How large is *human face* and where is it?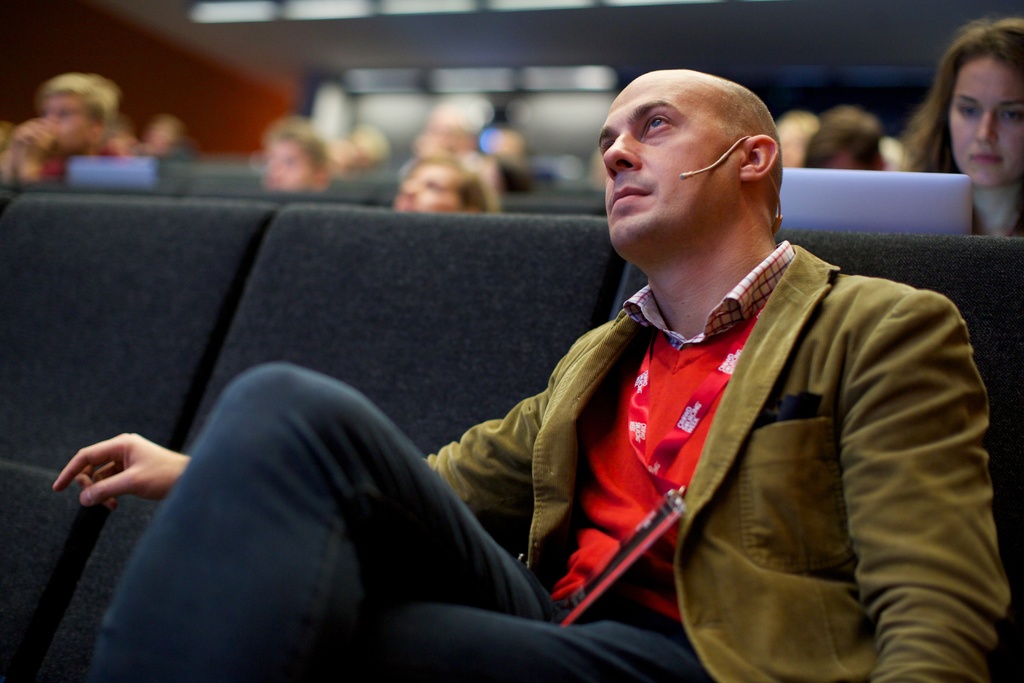
Bounding box: [266,135,312,188].
